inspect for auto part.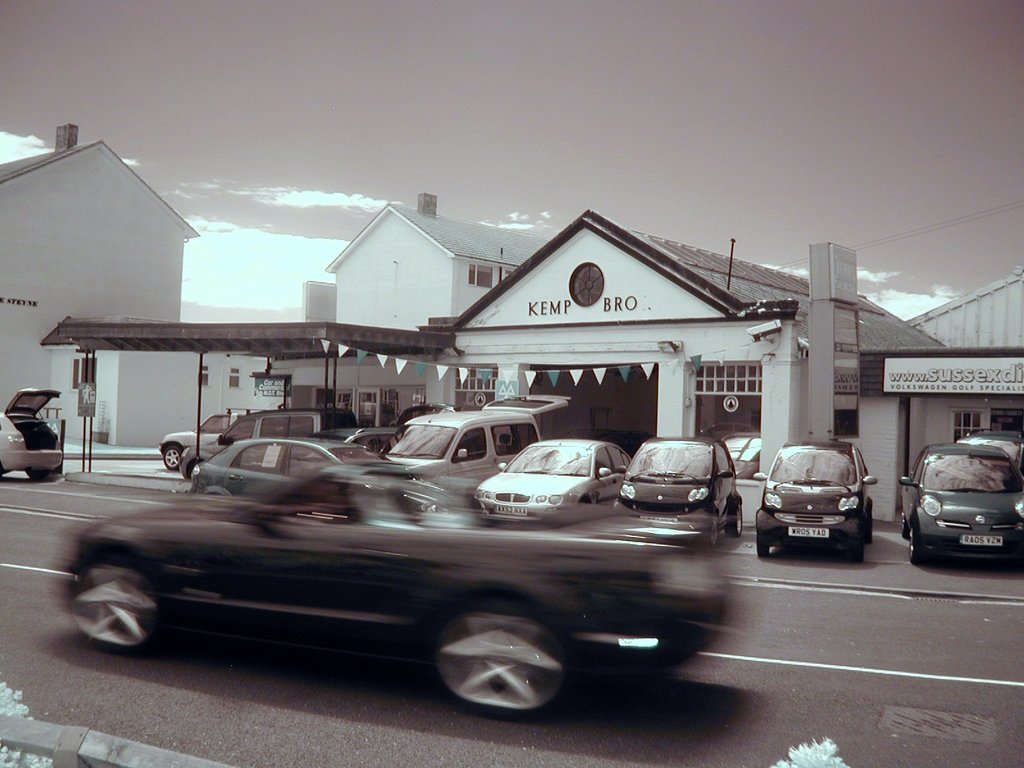
Inspection: BBox(616, 445, 639, 483).
